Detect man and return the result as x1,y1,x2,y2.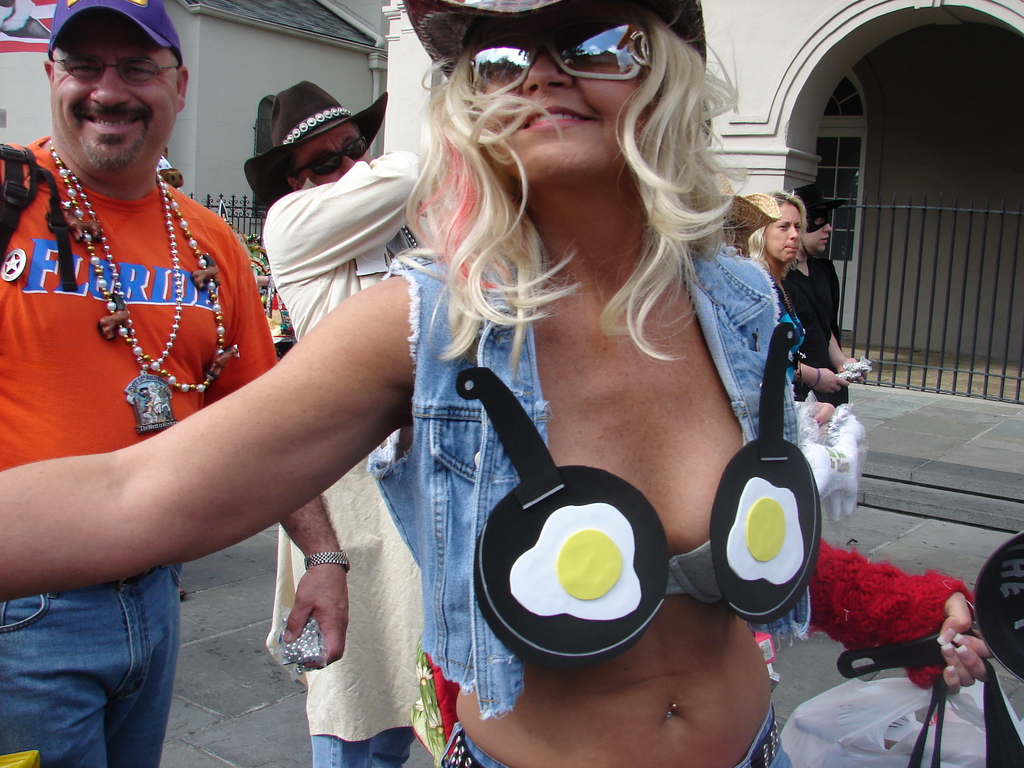
0,16,325,618.
